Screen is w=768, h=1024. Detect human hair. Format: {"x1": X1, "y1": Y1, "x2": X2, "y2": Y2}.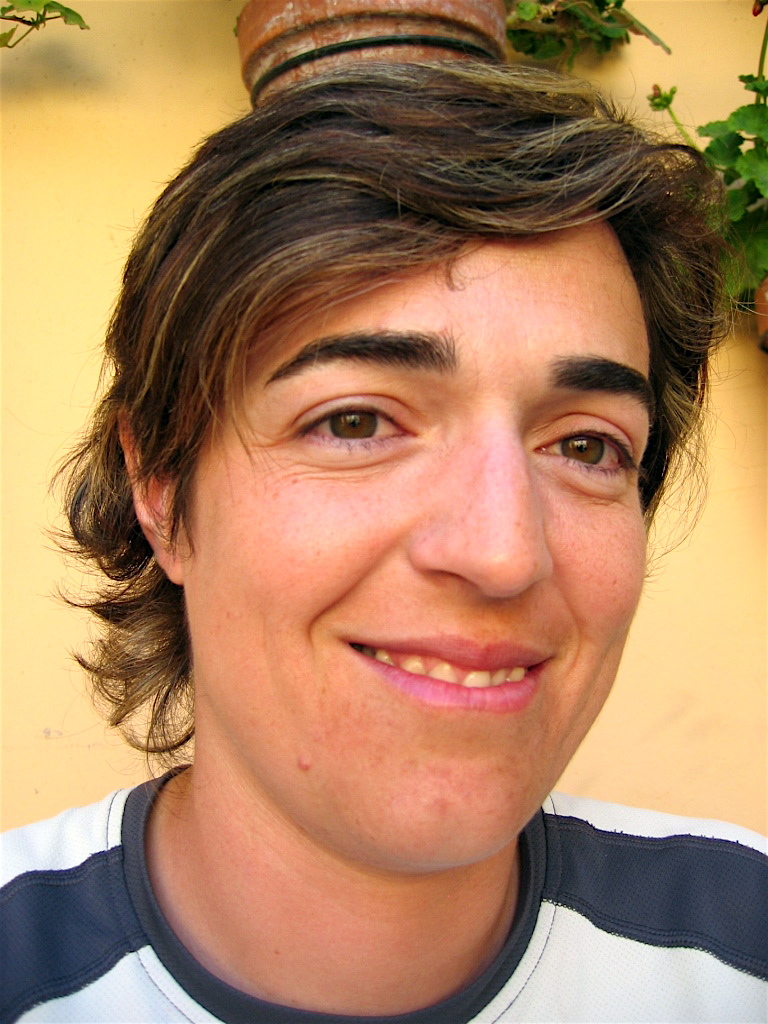
{"x1": 50, "y1": 17, "x2": 733, "y2": 803}.
